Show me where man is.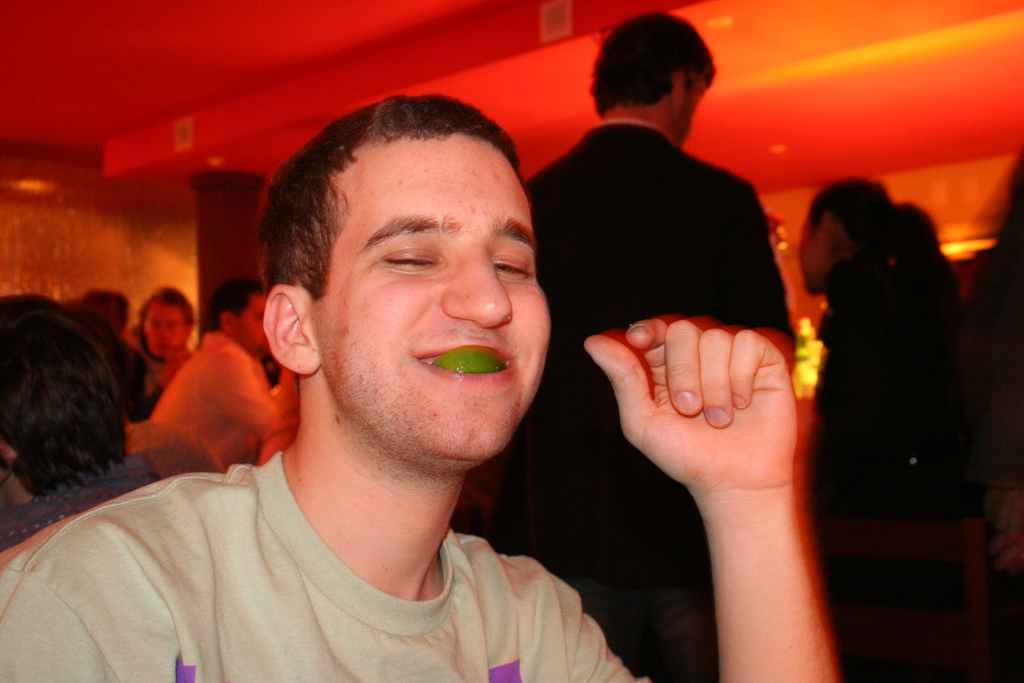
man is at <box>143,276,286,481</box>.
